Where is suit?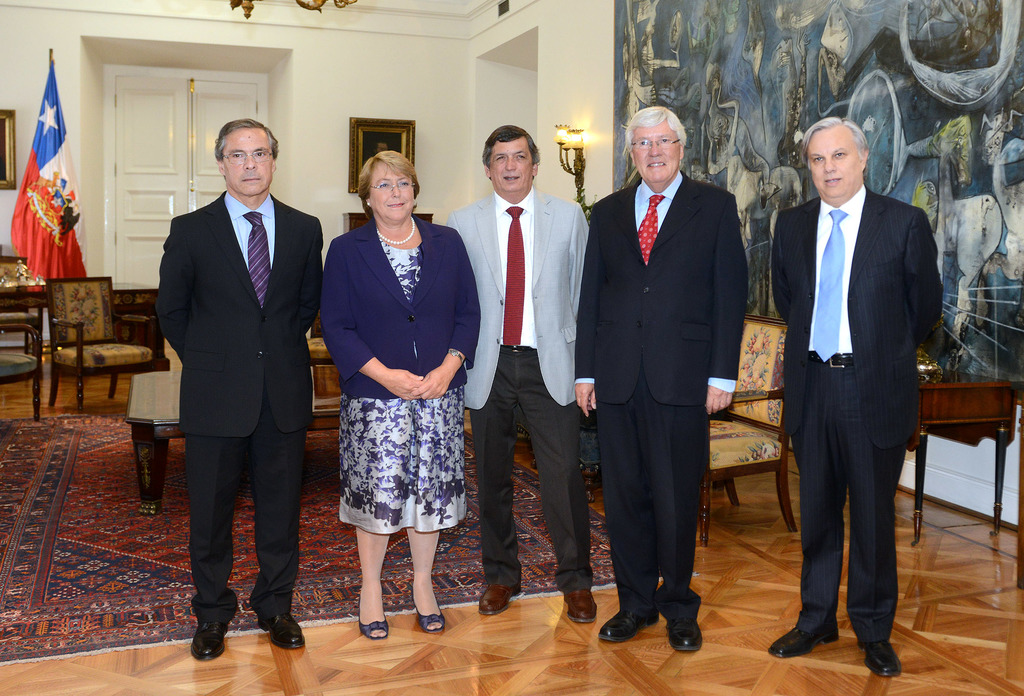
BBox(769, 181, 945, 644).
